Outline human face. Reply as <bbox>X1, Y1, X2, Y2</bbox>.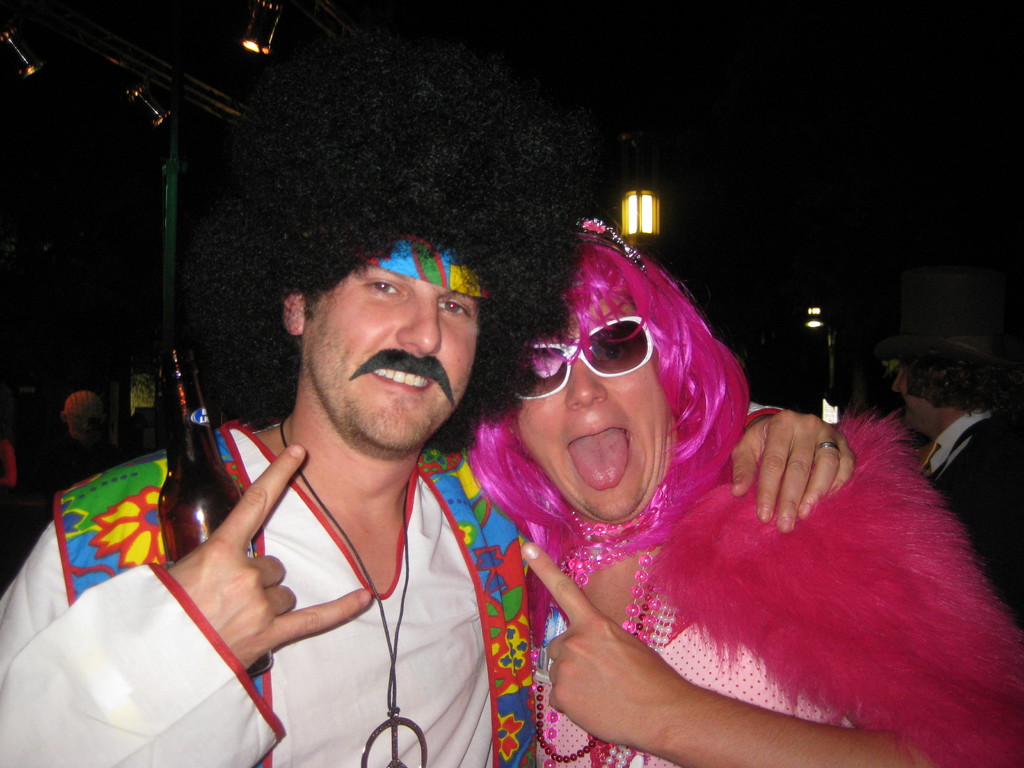
<bbox>520, 301, 668, 524</bbox>.
